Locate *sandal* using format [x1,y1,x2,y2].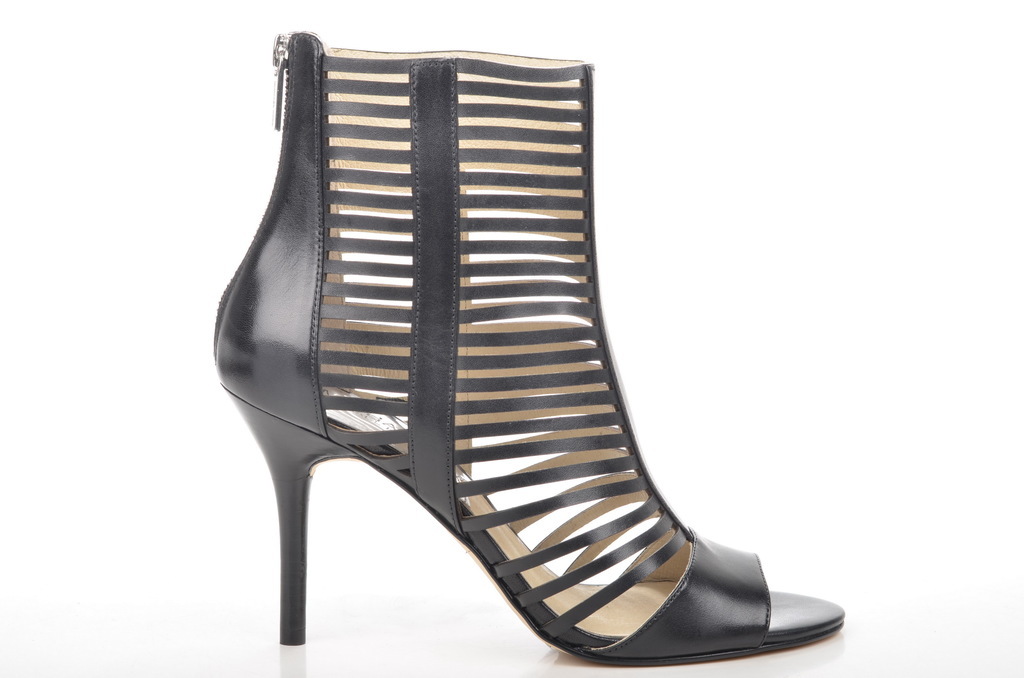
[214,36,847,664].
